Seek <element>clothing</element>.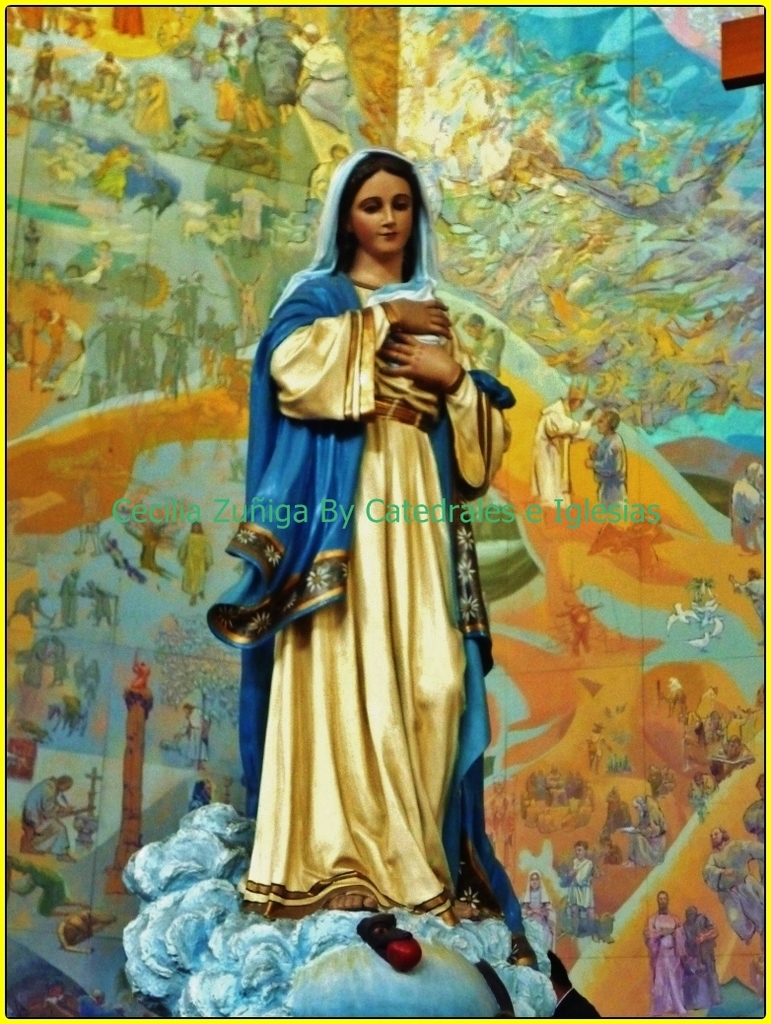
x1=707 y1=838 x2=762 y2=936.
